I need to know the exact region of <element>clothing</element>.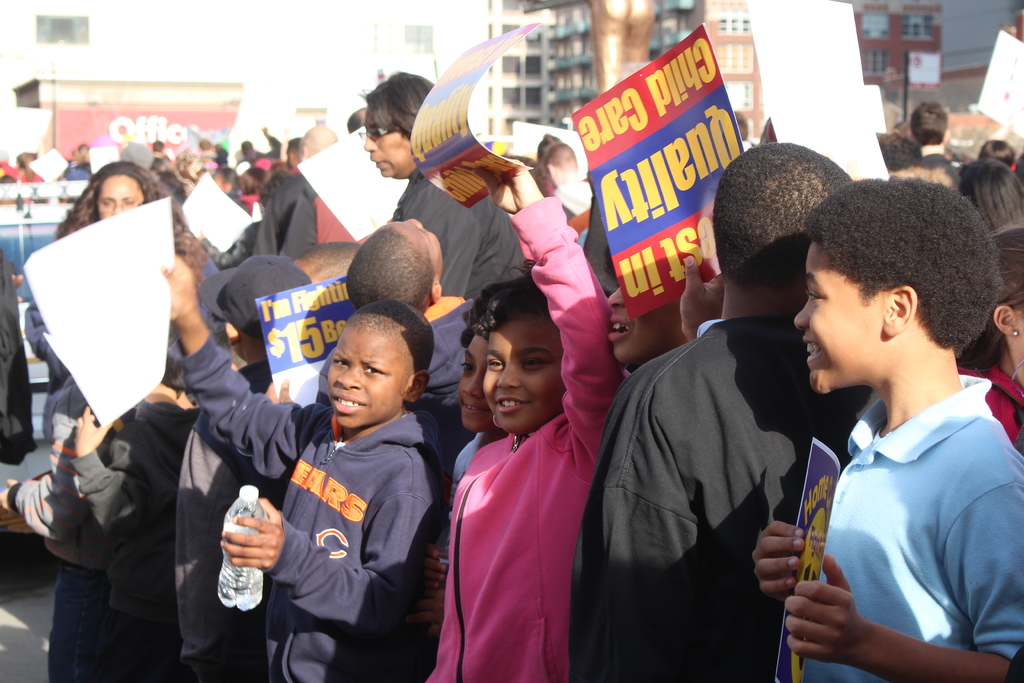
Region: box(72, 393, 202, 682).
